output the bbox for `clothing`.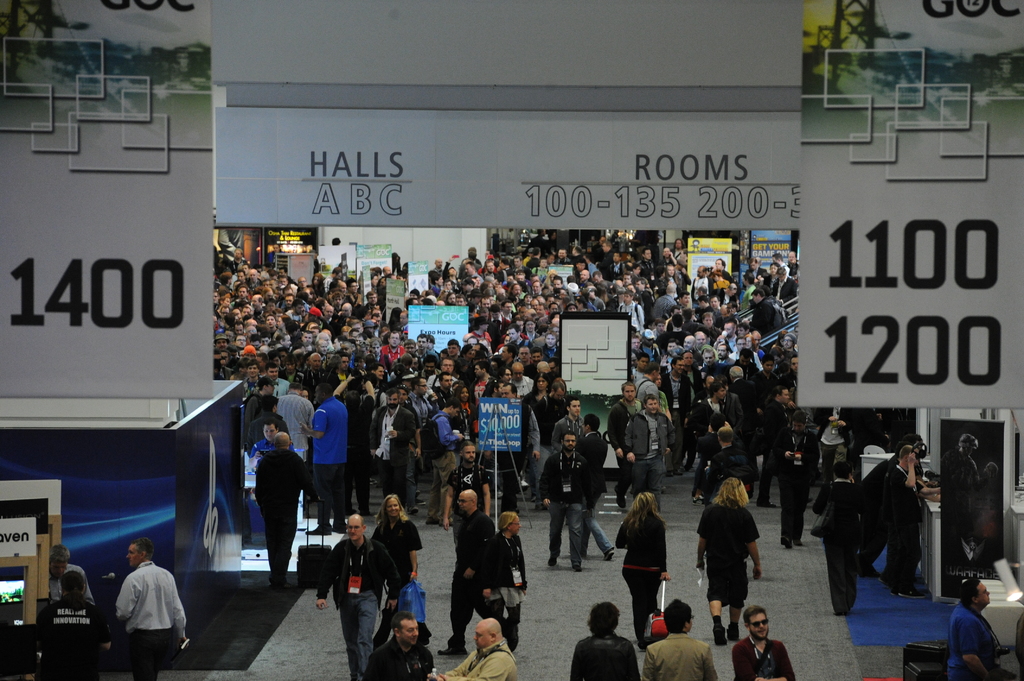
490:529:530:637.
